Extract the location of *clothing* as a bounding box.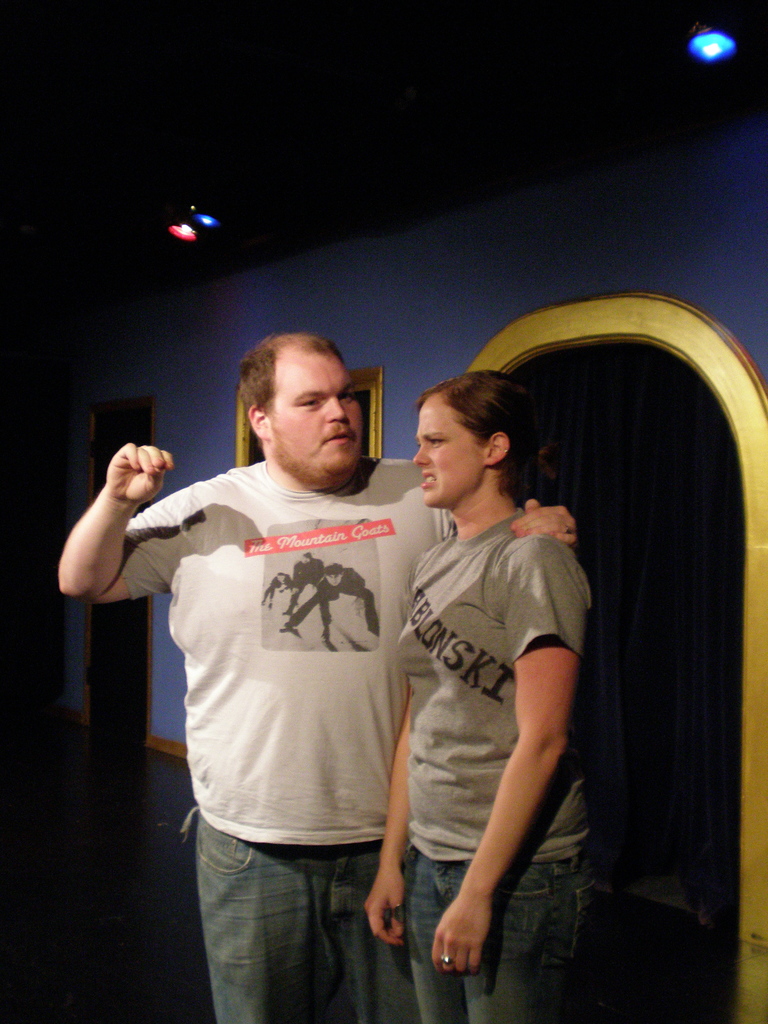
crop(403, 446, 589, 951).
